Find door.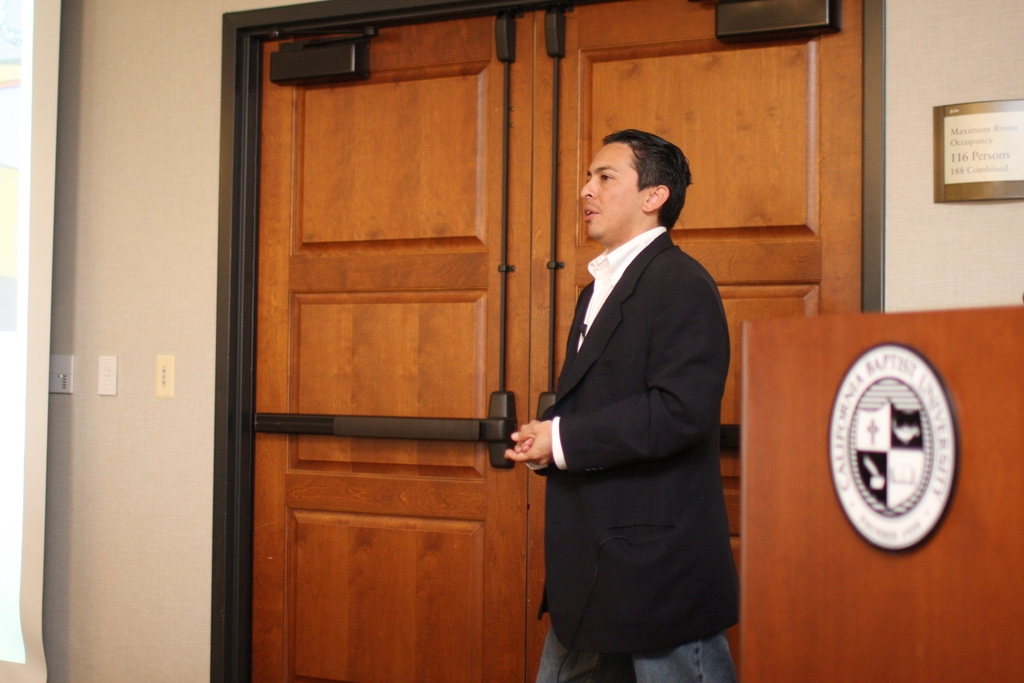
248,6,865,682.
